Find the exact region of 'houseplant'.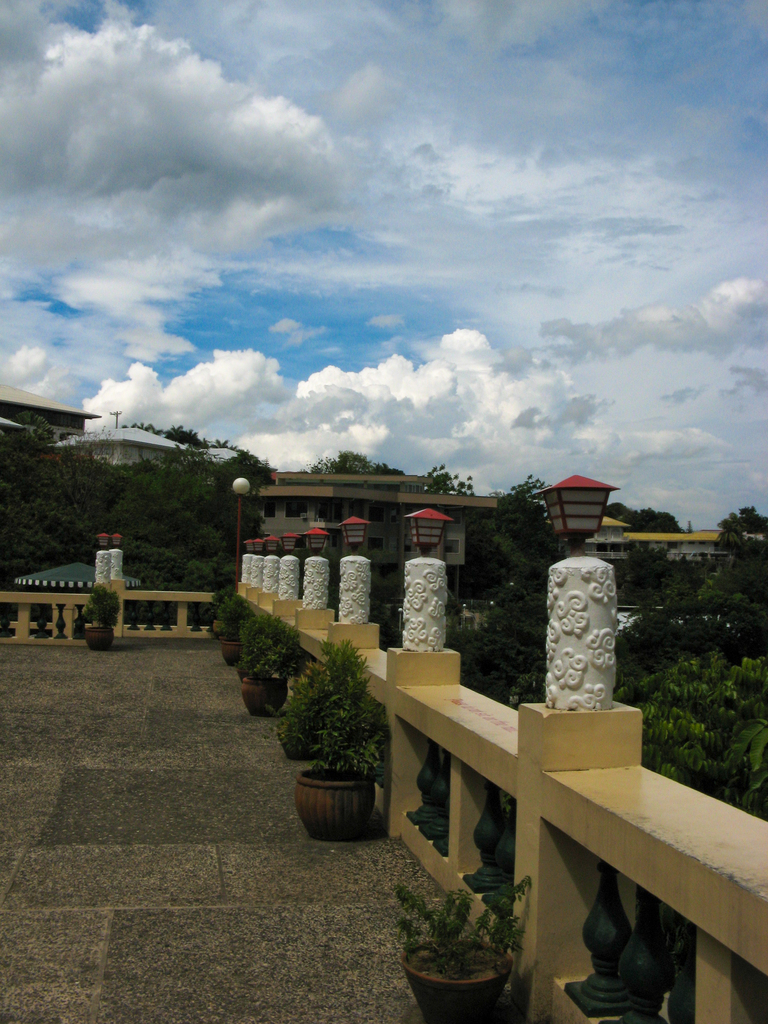
Exact region: [x1=385, y1=874, x2=537, y2=1017].
